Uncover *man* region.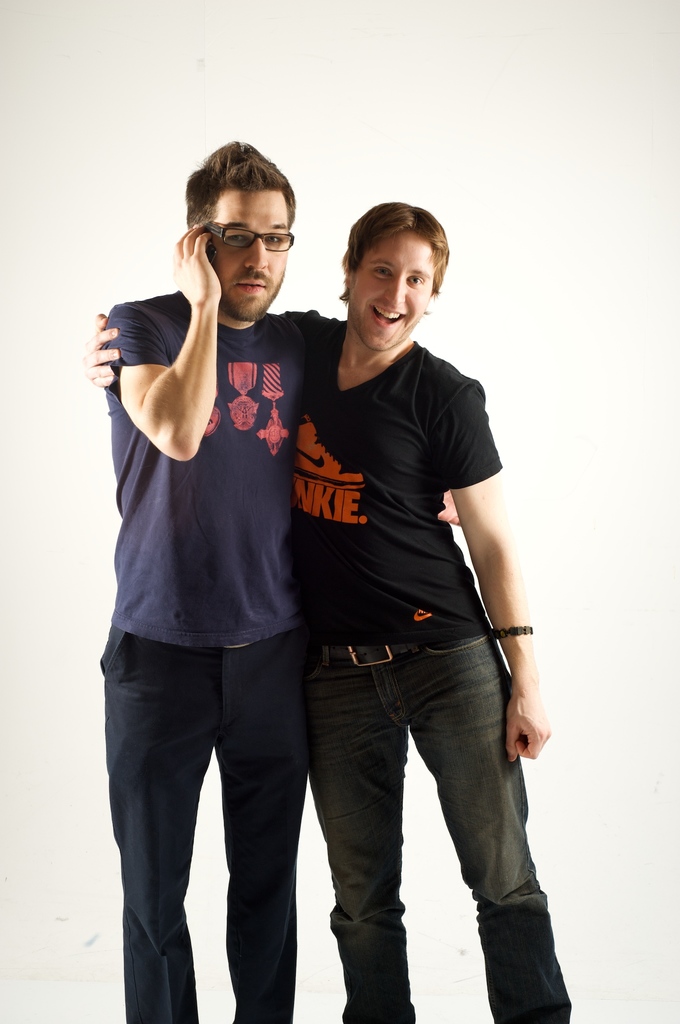
Uncovered: [x1=83, y1=200, x2=573, y2=1023].
